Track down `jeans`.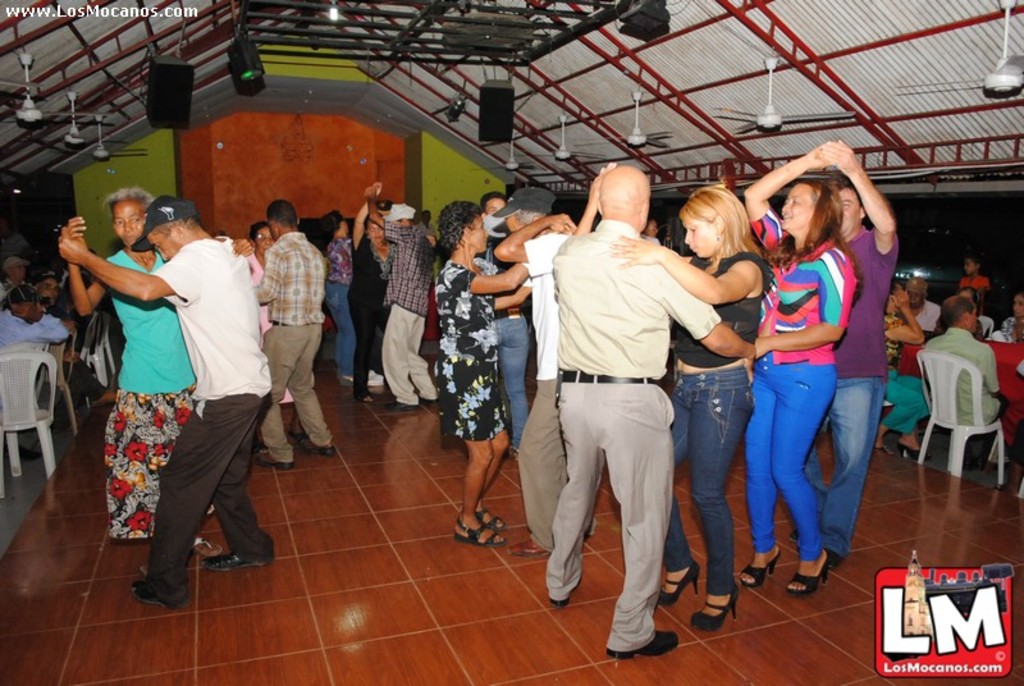
Tracked to BBox(662, 360, 741, 594).
